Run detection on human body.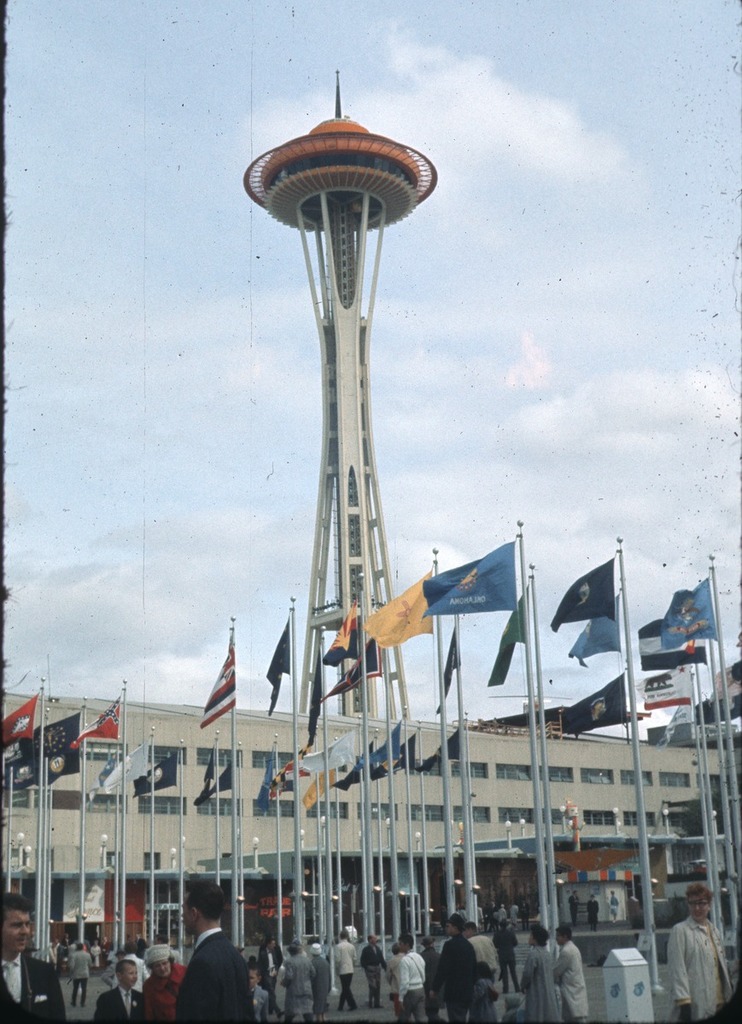
Result: l=367, t=940, r=388, b=998.
